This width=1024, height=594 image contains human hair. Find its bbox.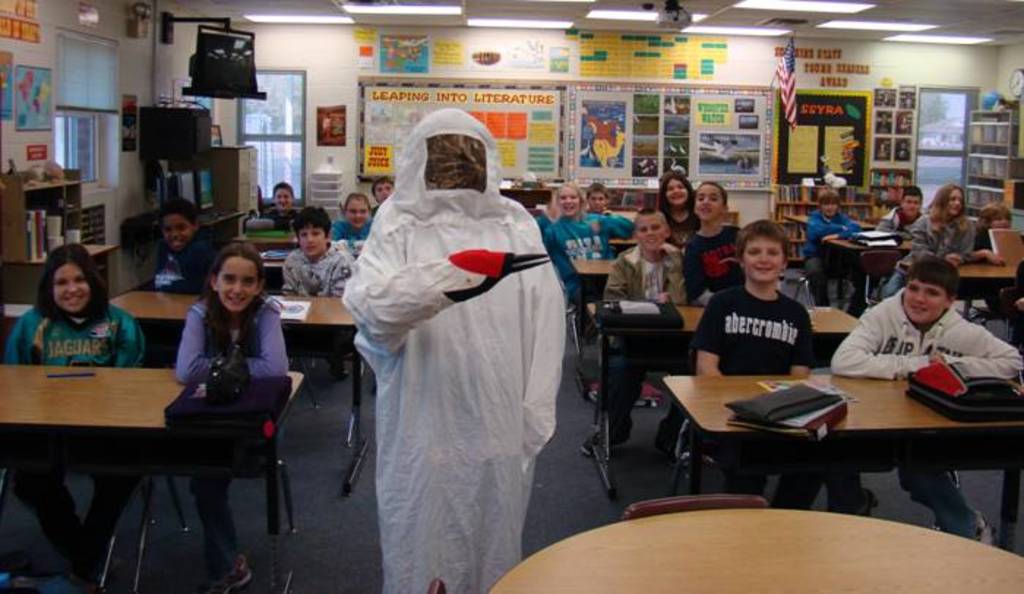
(904, 255, 961, 301).
